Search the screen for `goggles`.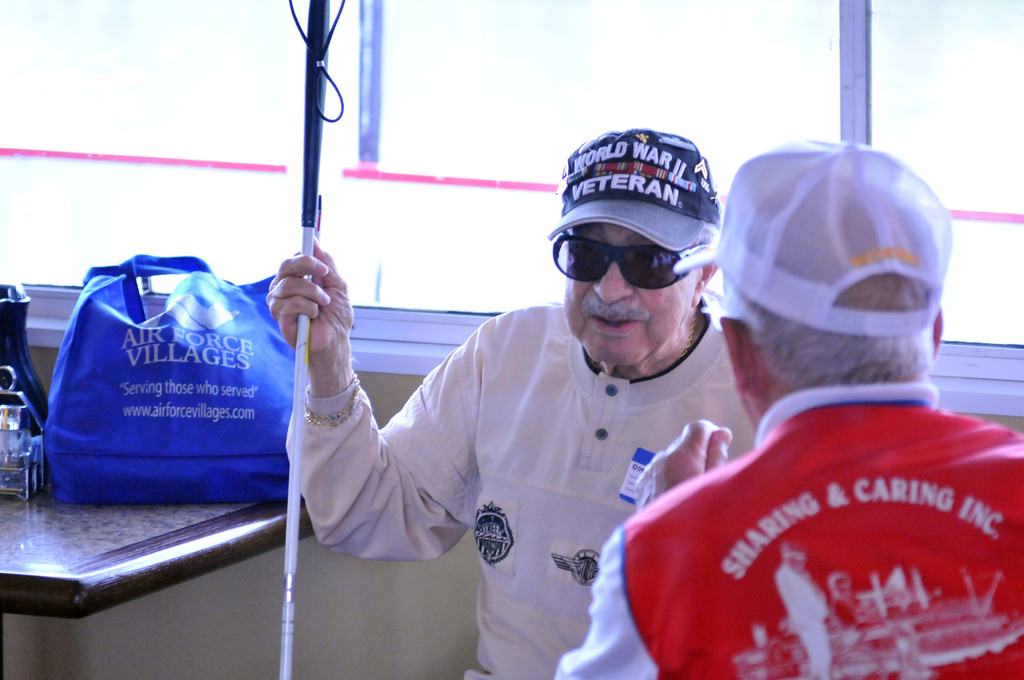
Found at {"left": 555, "top": 219, "right": 715, "bottom": 286}.
